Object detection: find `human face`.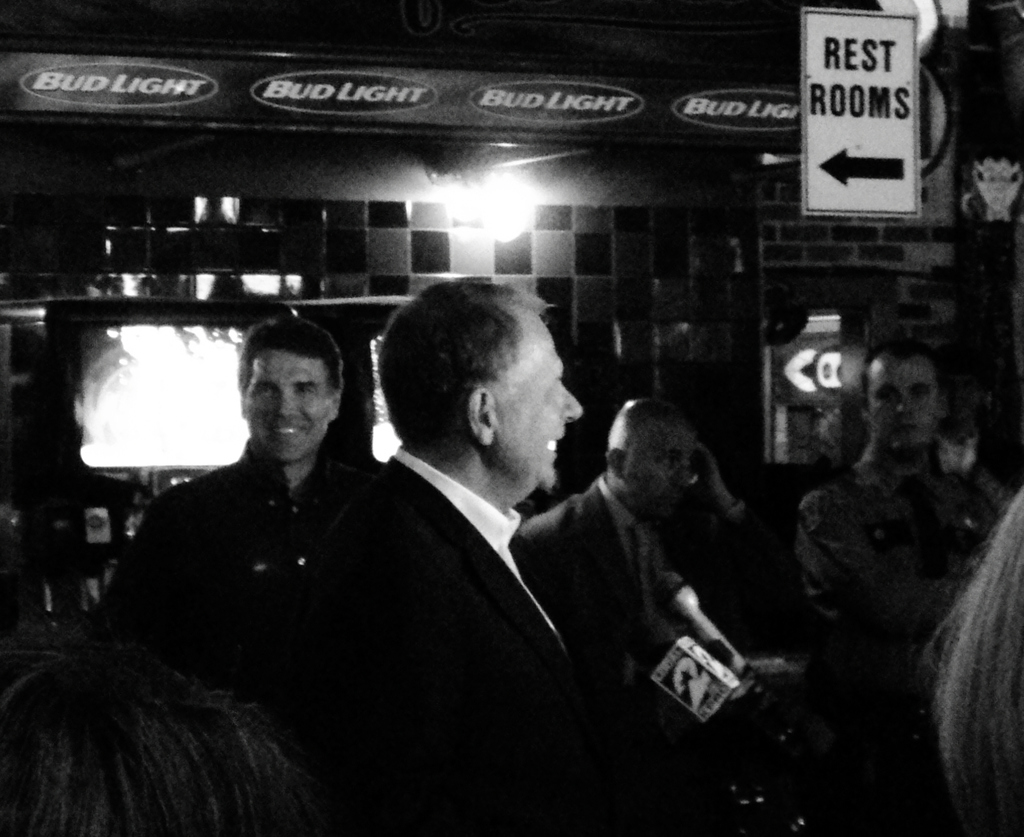
x1=499, y1=322, x2=588, y2=493.
